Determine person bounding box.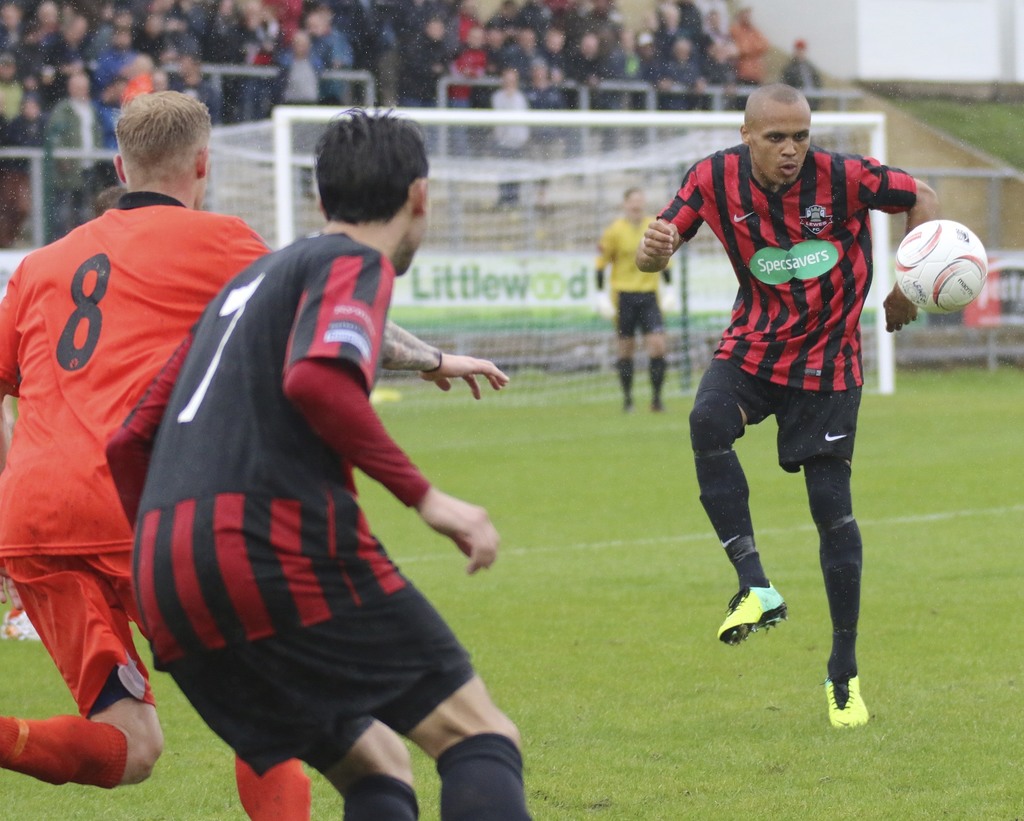
Determined: (x1=127, y1=106, x2=538, y2=820).
